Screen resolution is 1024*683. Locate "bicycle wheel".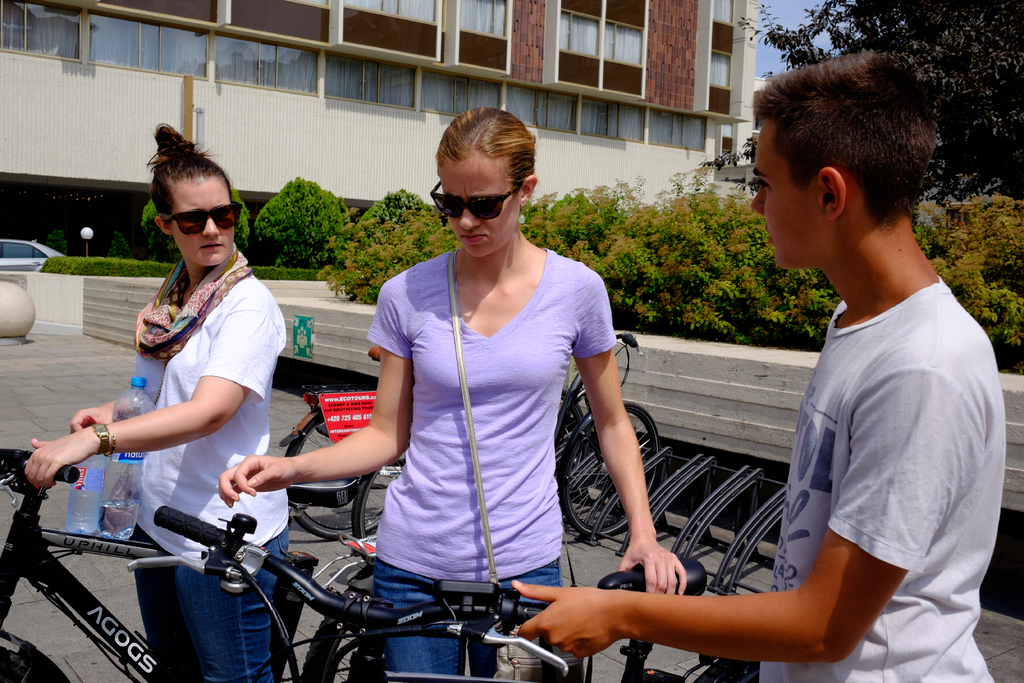
[left=355, top=468, right=386, bottom=547].
